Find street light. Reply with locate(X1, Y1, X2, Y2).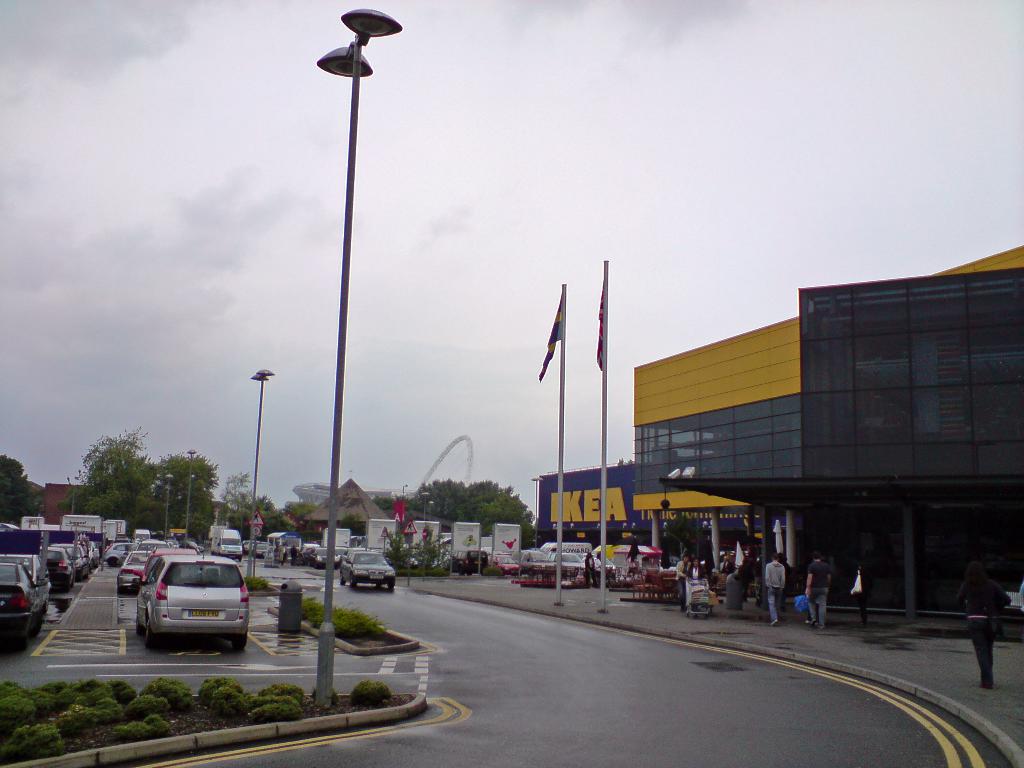
locate(247, 369, 277, 566).
